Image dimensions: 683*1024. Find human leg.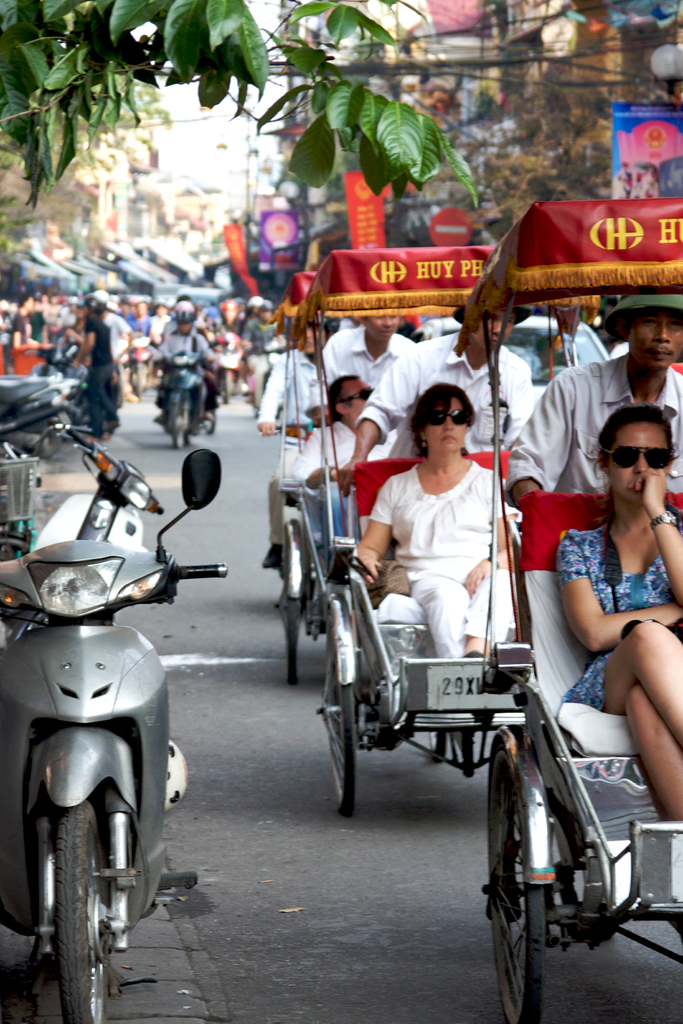
Rect(595, 624, 682, 749).
